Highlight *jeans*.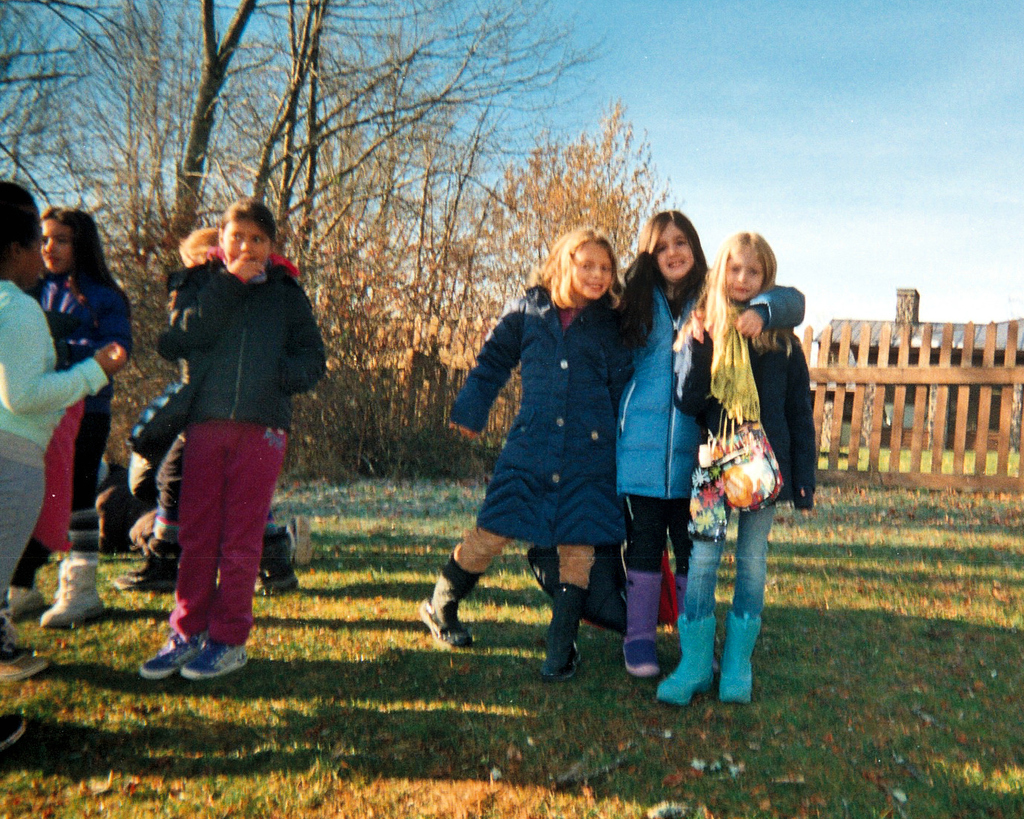
Highlighted region: [620, 497, 694, 574].
